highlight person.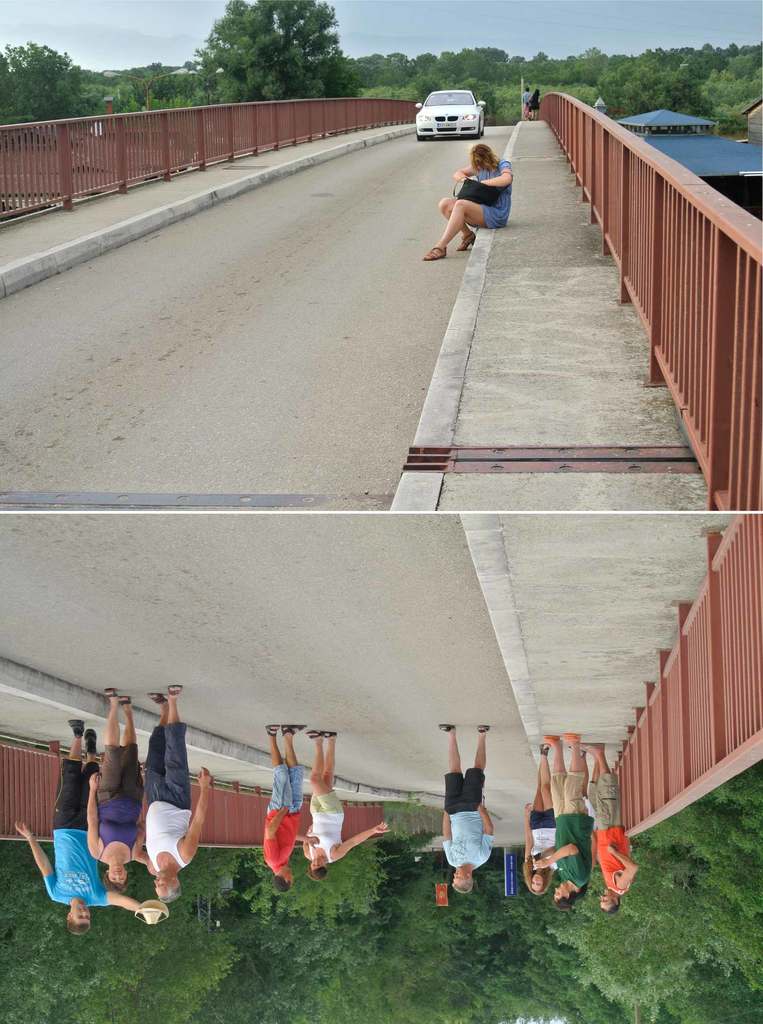
Highlighted region: pyautogui.locateOnScreen(422, 143, 511, 262).
